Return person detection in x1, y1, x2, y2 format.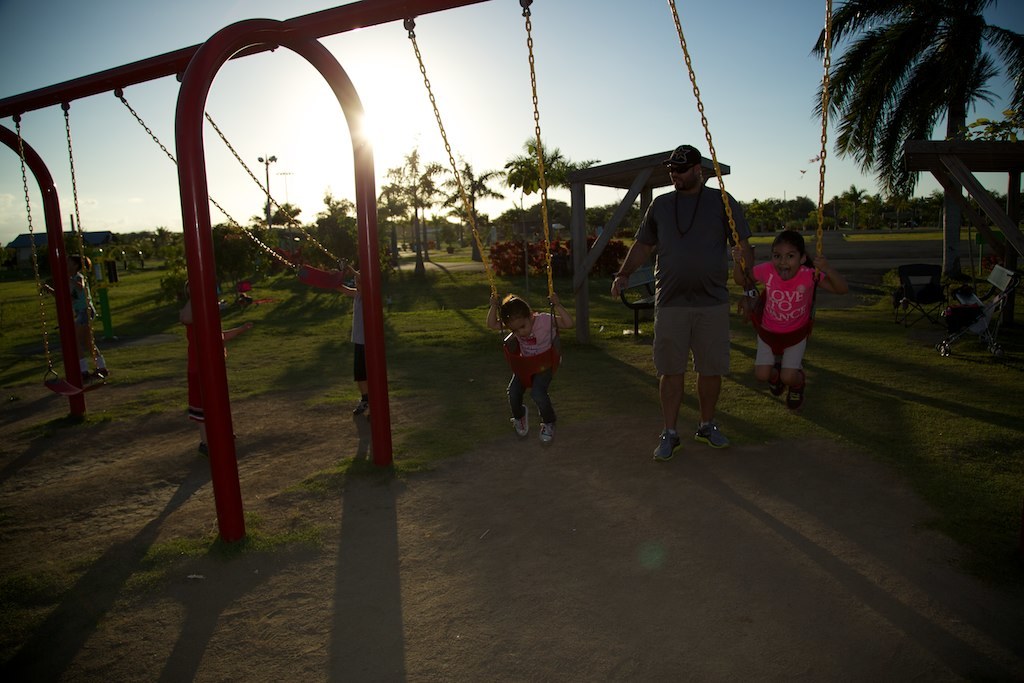
610, 144, 754, 462.
